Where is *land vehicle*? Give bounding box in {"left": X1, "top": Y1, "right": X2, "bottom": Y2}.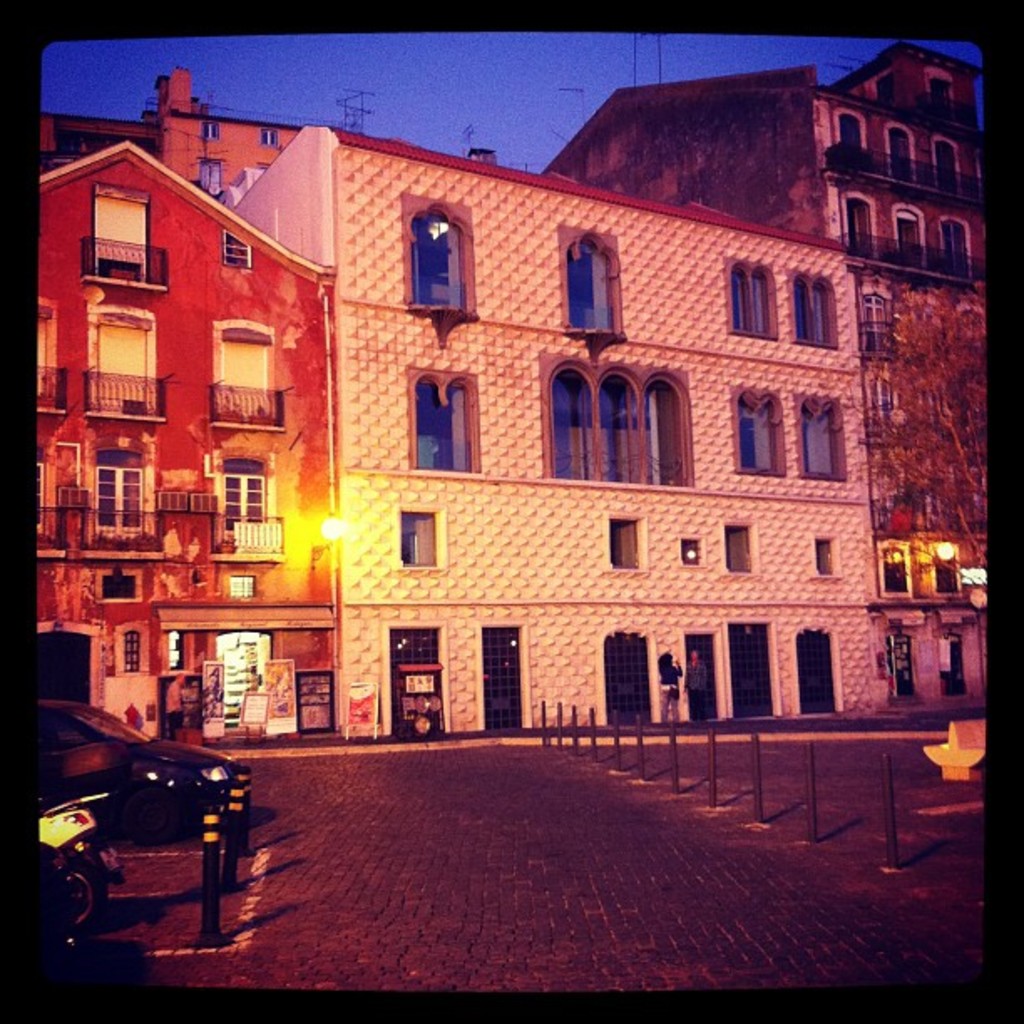
{"left": 30, "top": 790, "right": 129, "bottom": 939}.
